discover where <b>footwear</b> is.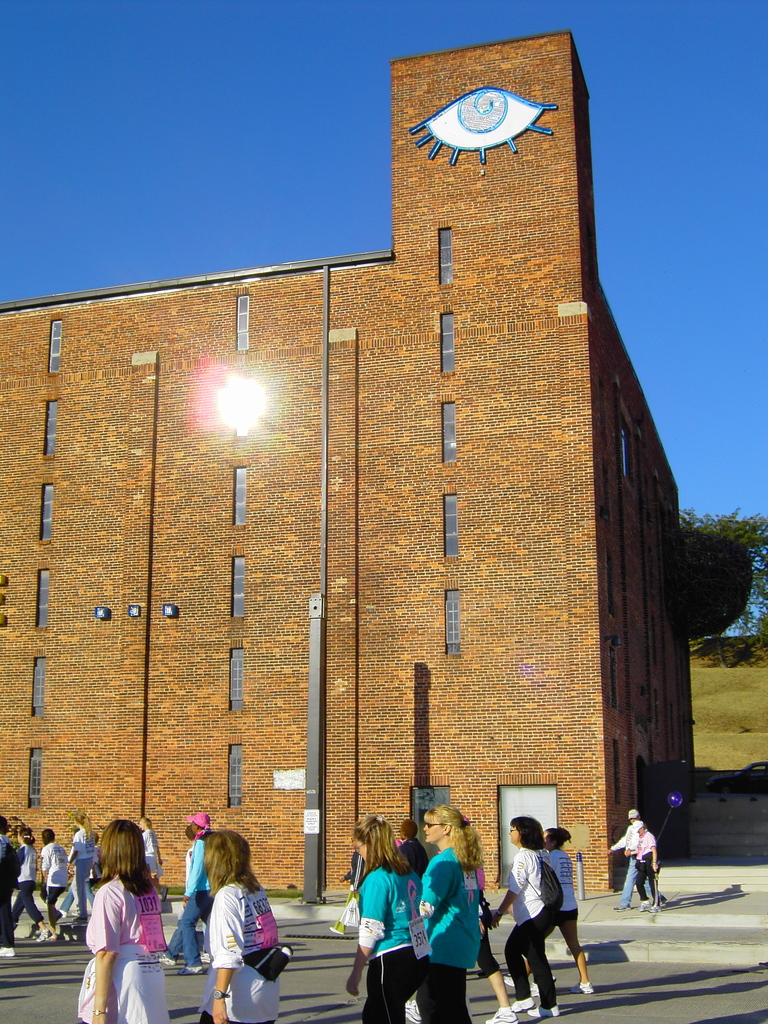
Discovered at [501,972,515,989].
